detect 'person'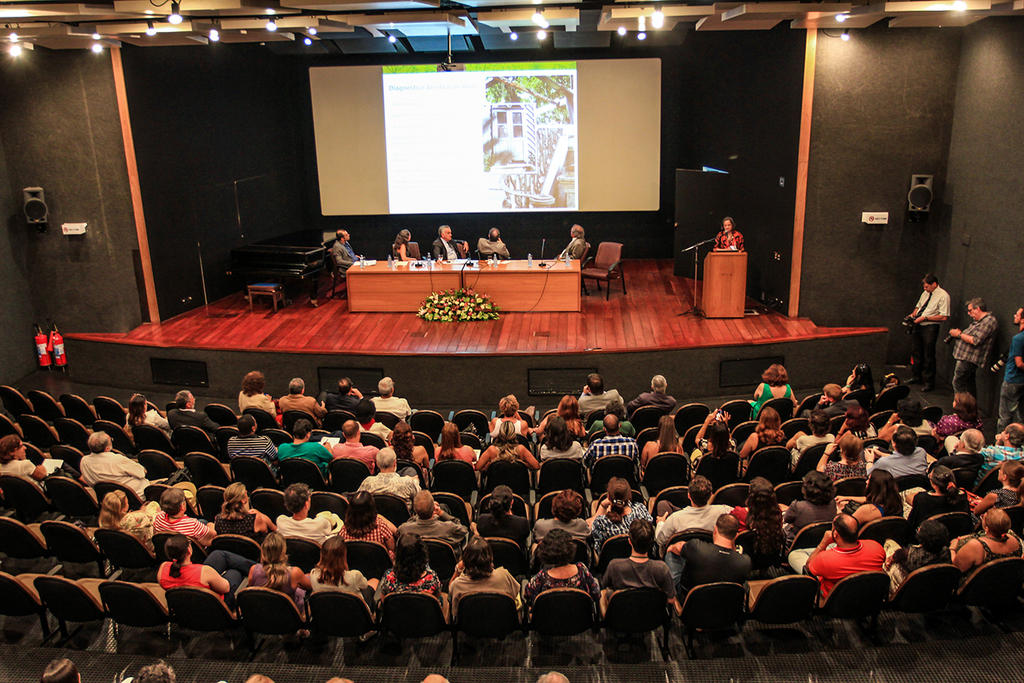
<region>623, 370, 678, 418</region>
